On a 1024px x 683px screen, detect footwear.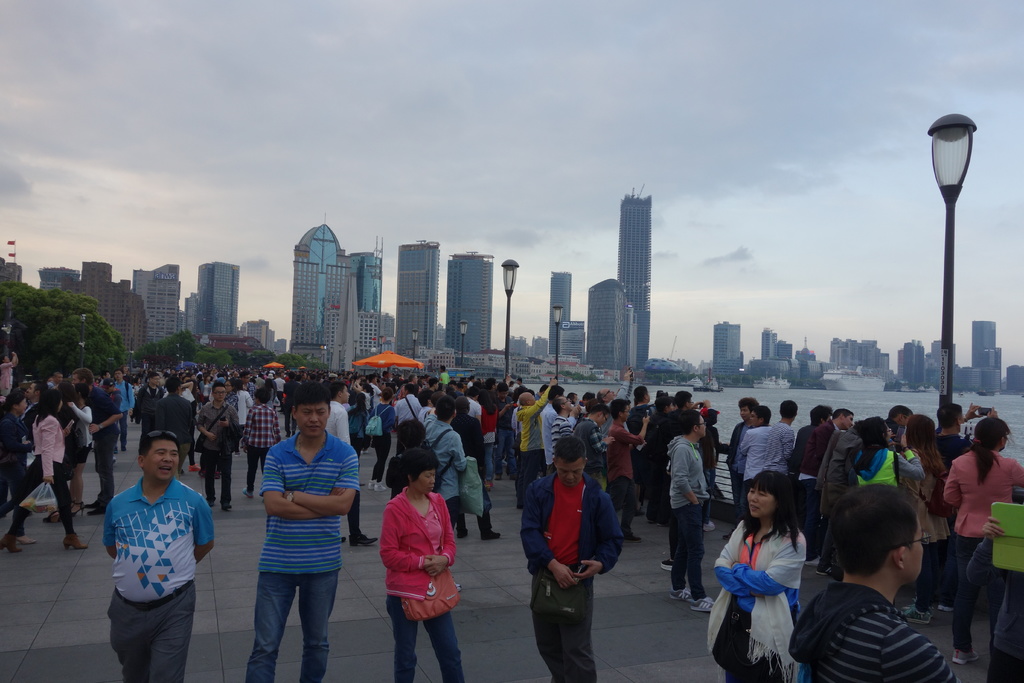
BBox(349, 534, 378, 547).
